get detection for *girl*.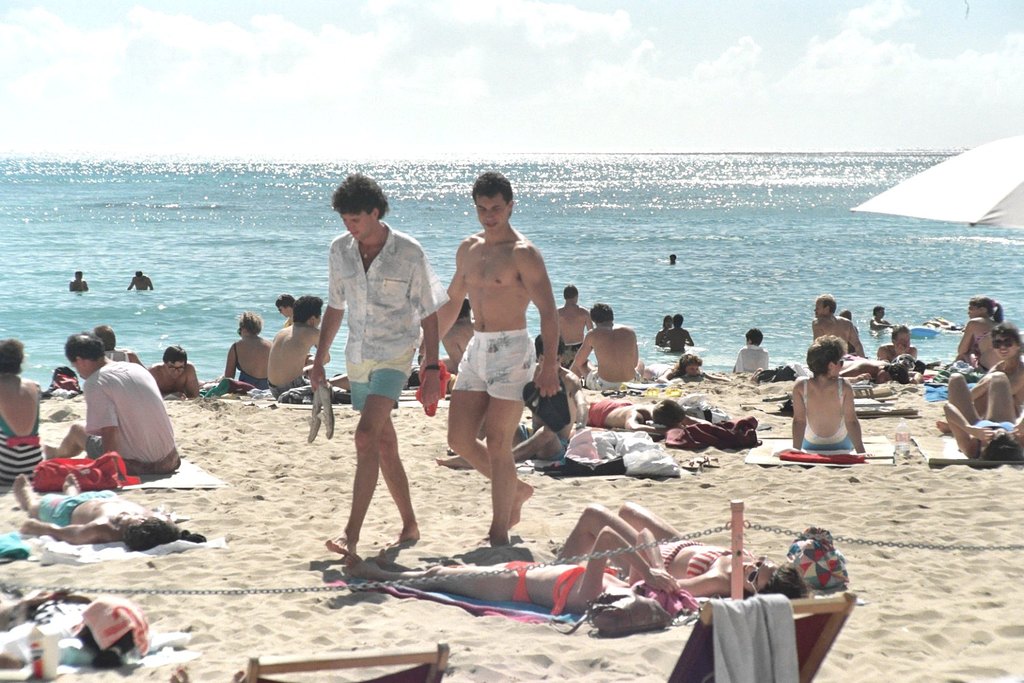
Detection: [left=942, top=371, right=1023, bottom=461].
